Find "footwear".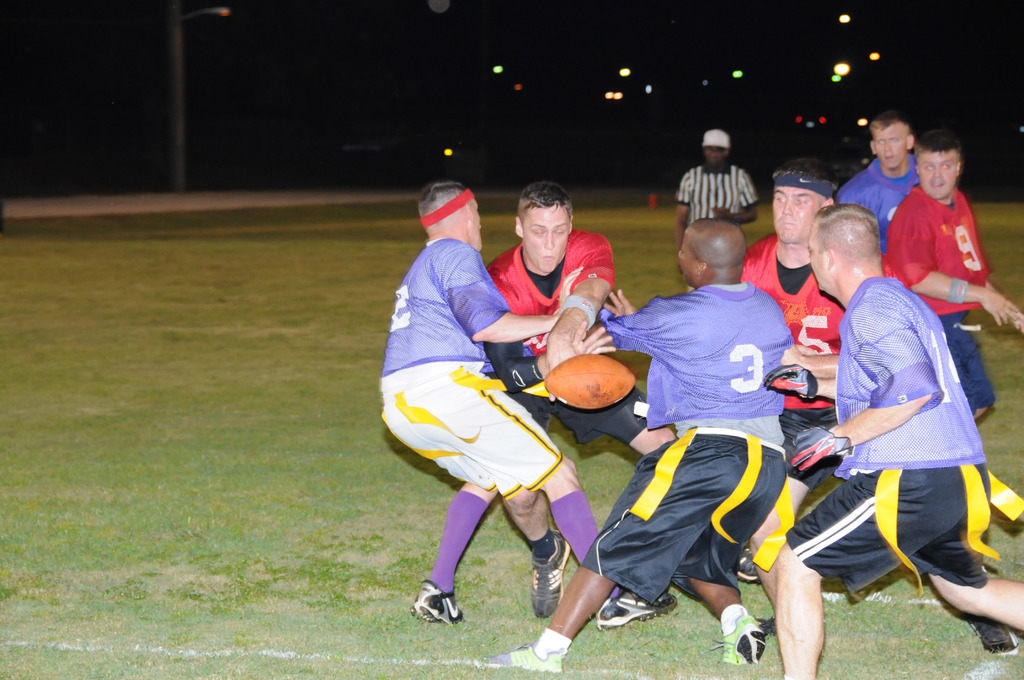
x1=967, y1=609, x2=1023, y2=663.
